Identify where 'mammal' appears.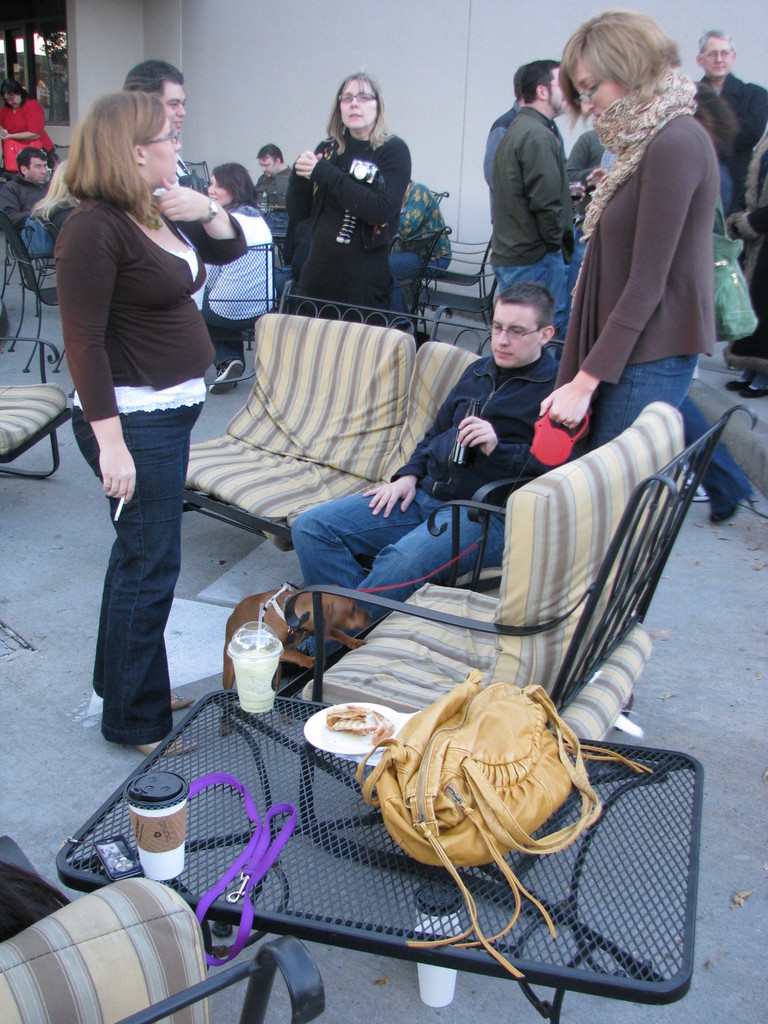
Appears at bbox(120, 57, 193, 195).
